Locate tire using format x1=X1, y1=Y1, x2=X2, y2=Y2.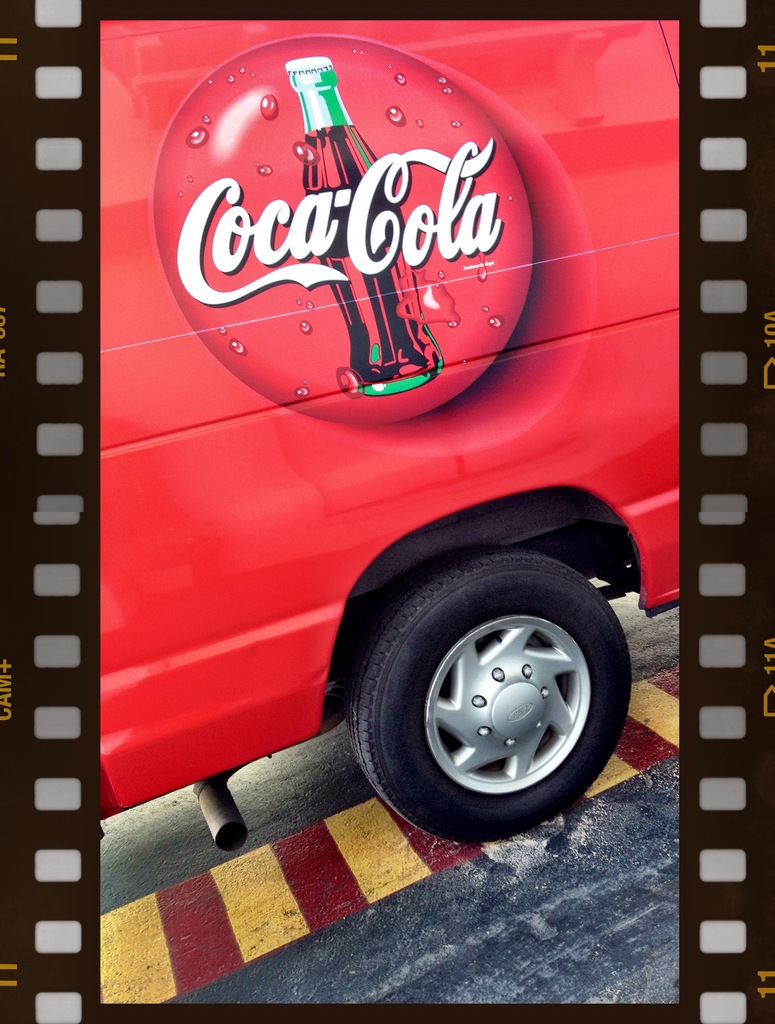
x1=345, y1=550, x2=635, y2=847.
